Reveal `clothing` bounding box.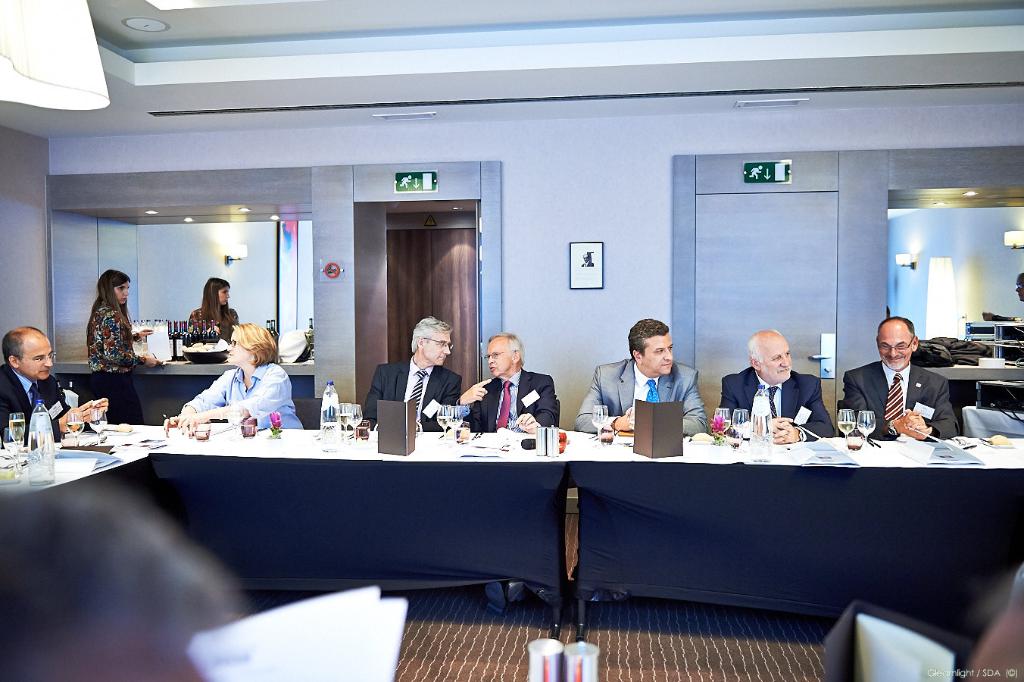
Revealed: (x1=843, y1=357, x2=960, y2=440).
